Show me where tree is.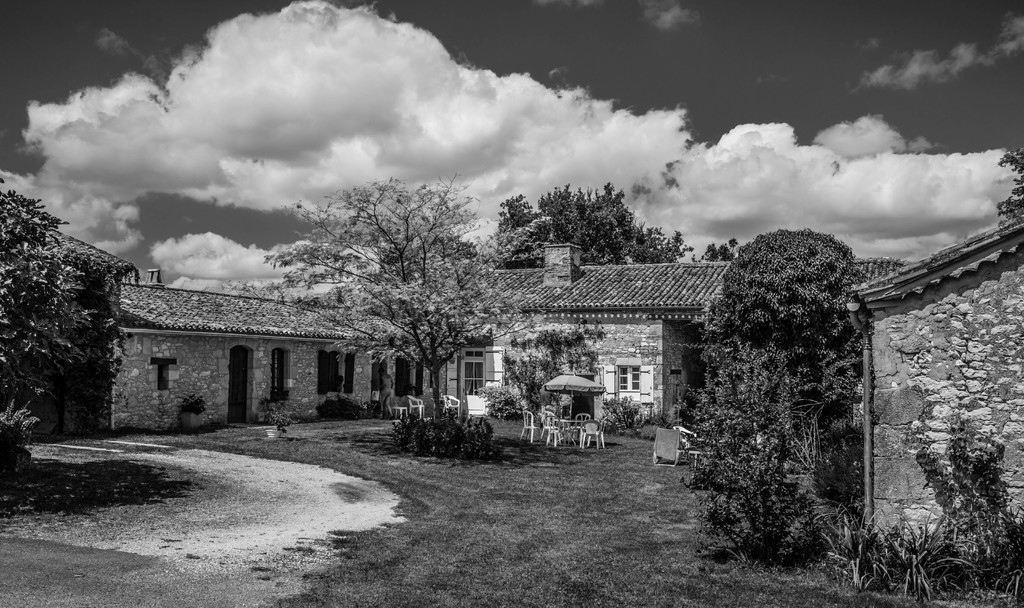
tree is at [x1=217, y1=174, x2=546, y2=418].
